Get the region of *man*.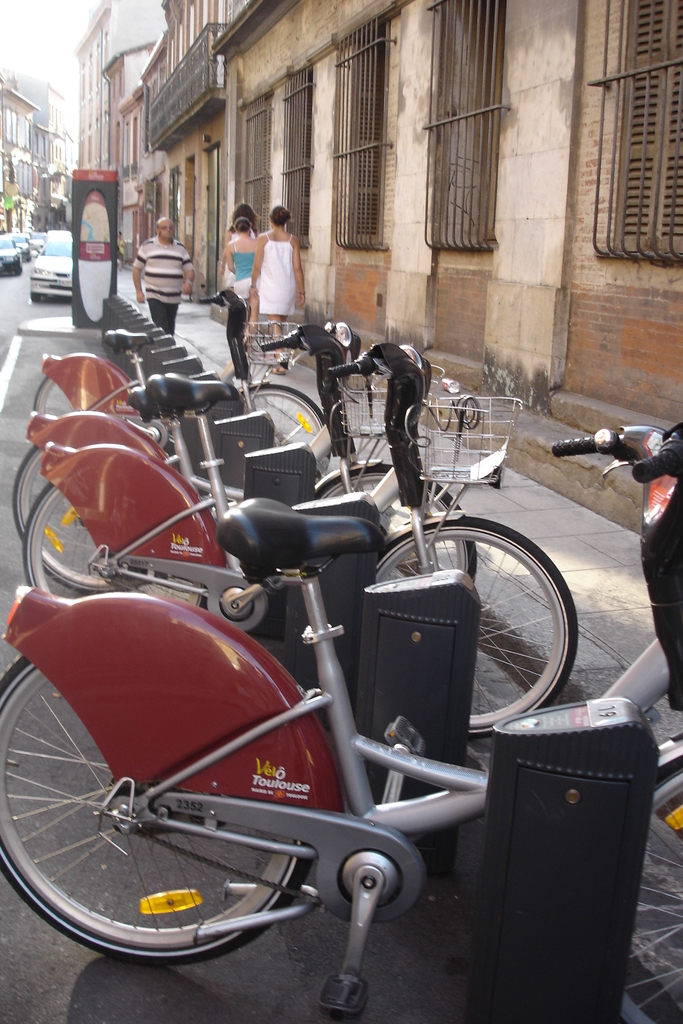
[129,214,195,329].
